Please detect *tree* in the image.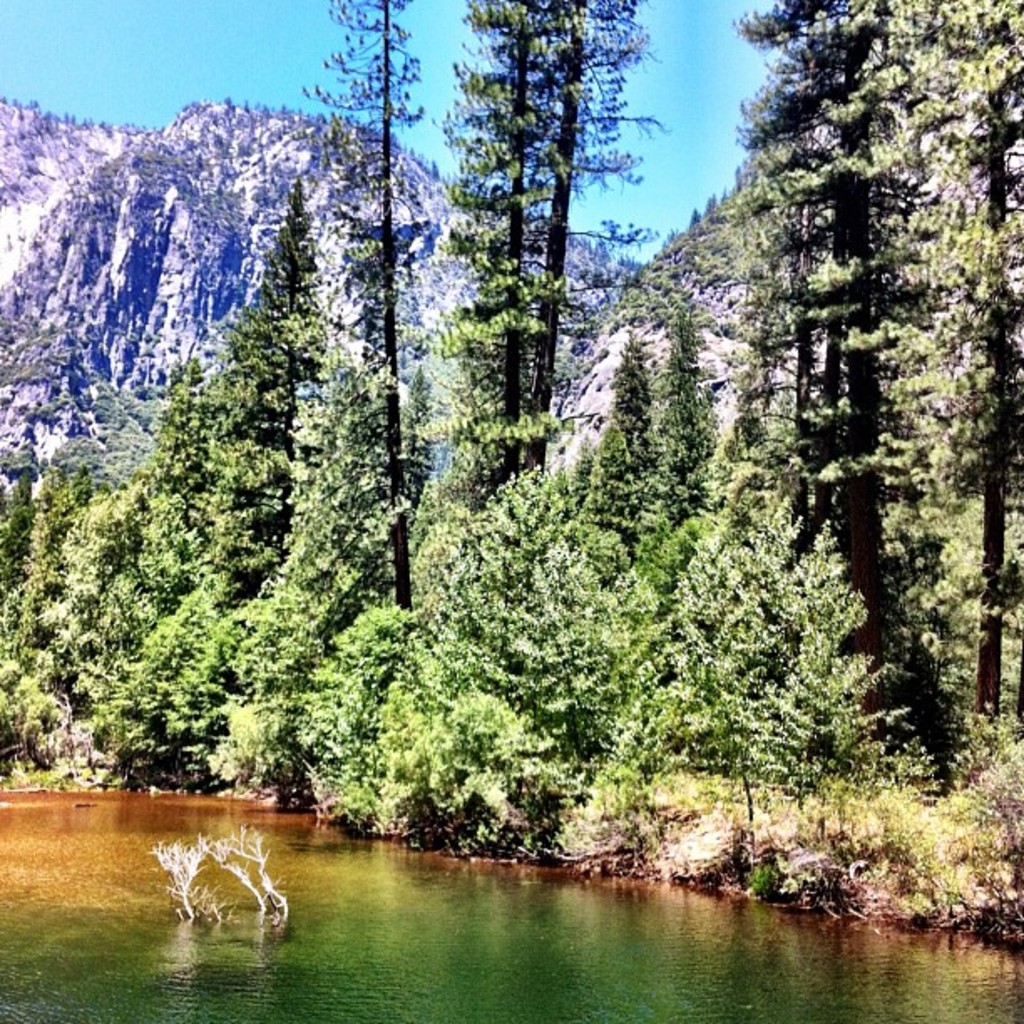
223/343/400/709.
